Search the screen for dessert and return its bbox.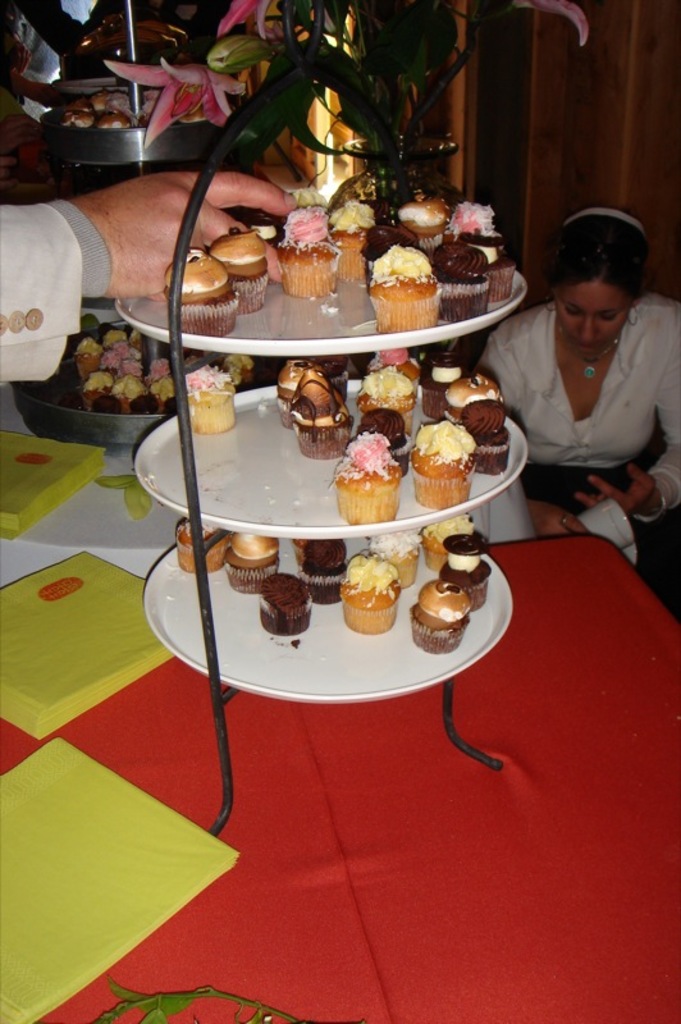
Found: bbox=(465, 397, 516, 476).
